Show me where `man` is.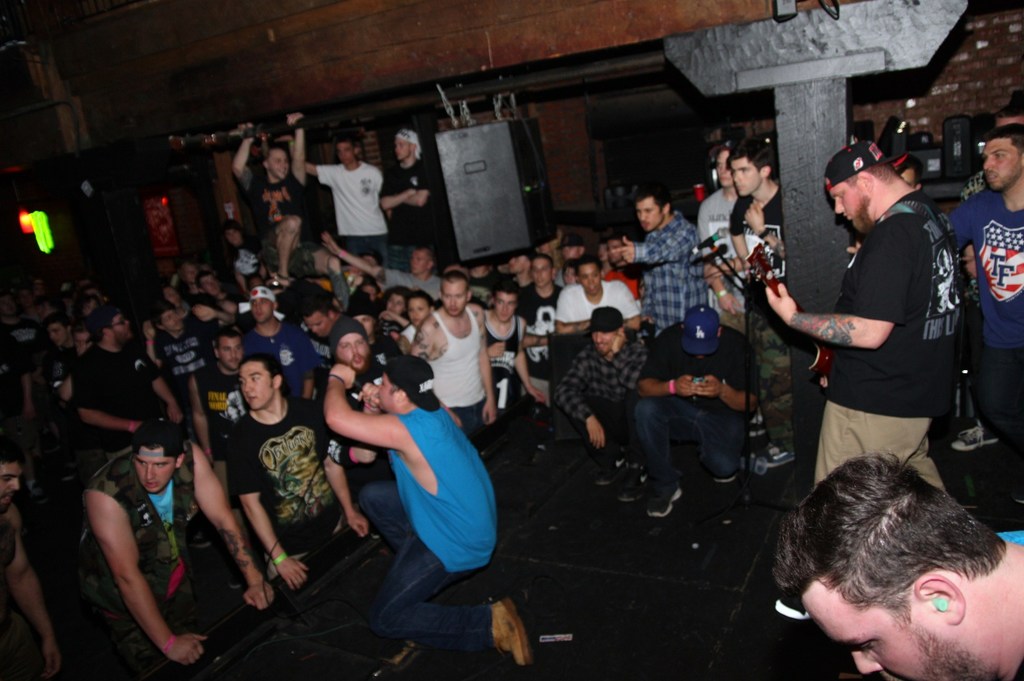
`man` is at 945, 122, 1023, 504.
